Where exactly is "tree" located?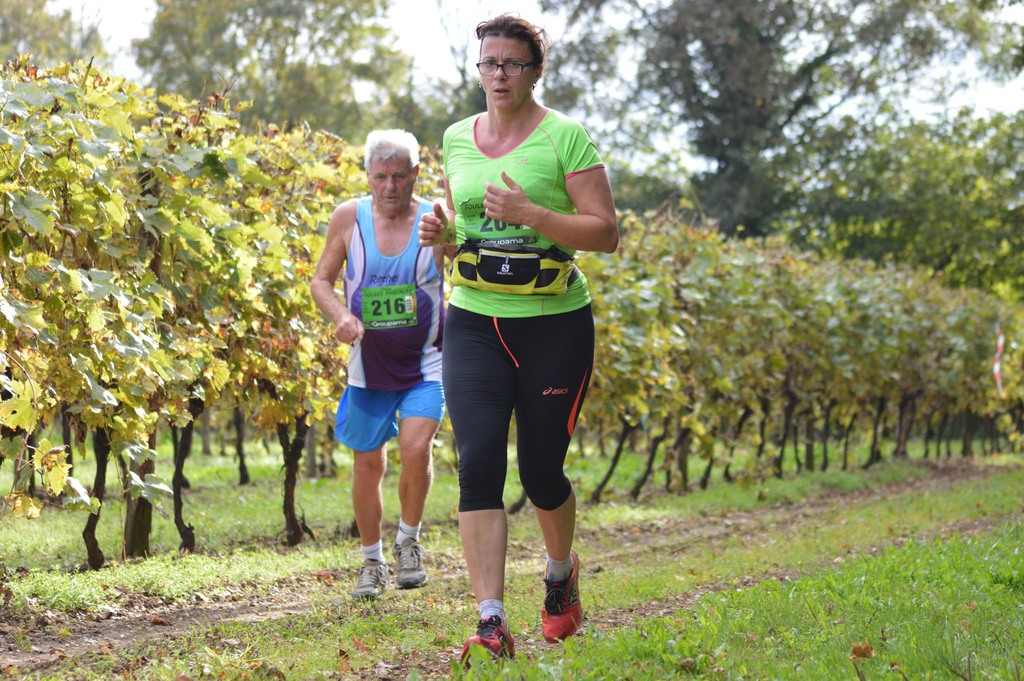
Its bounding box is box=[522, 0, 1023, 235].
